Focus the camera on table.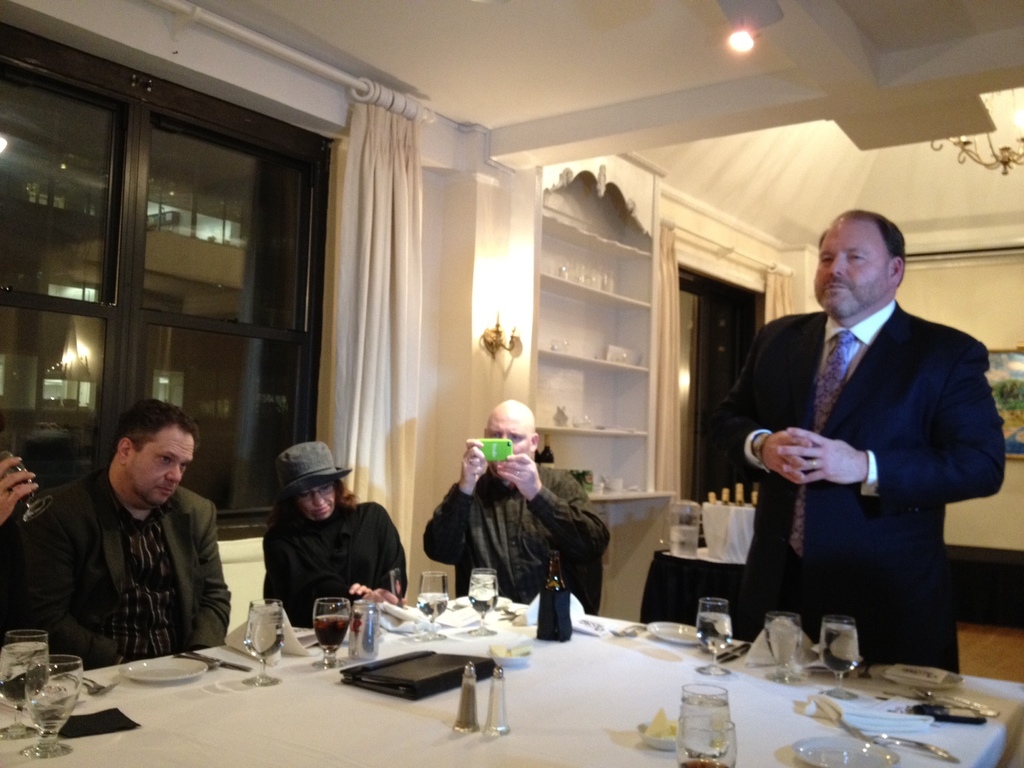
Focus region: x1=0 y1=590 x2=1023 y2=767.
